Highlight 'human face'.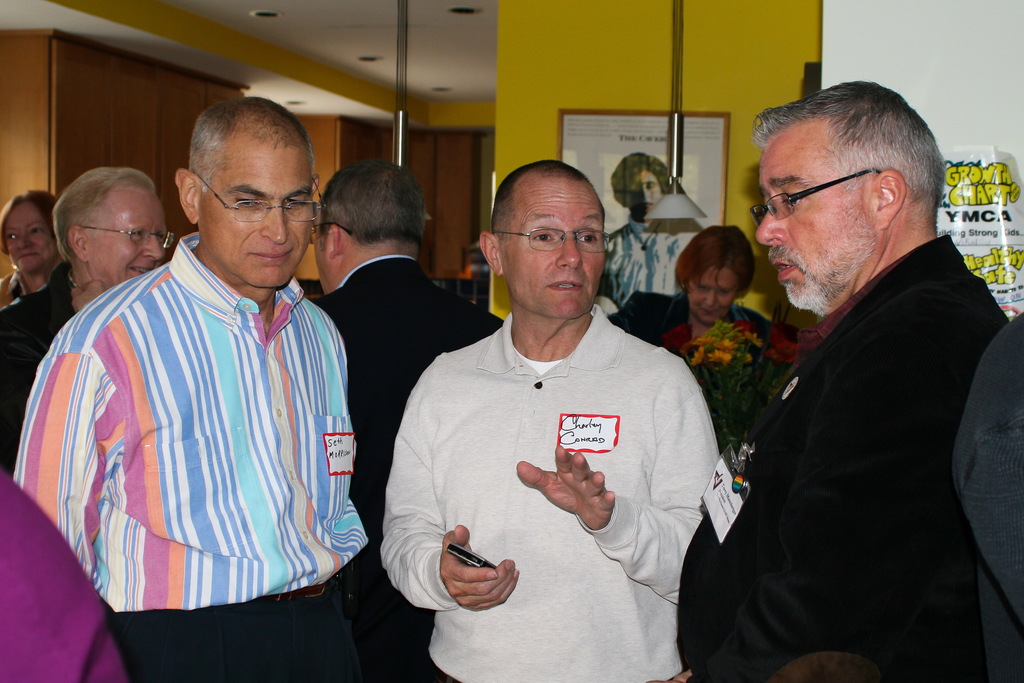
Highlighted region: pyautogui.locateOnScreen(4, 202, 58, 277).
